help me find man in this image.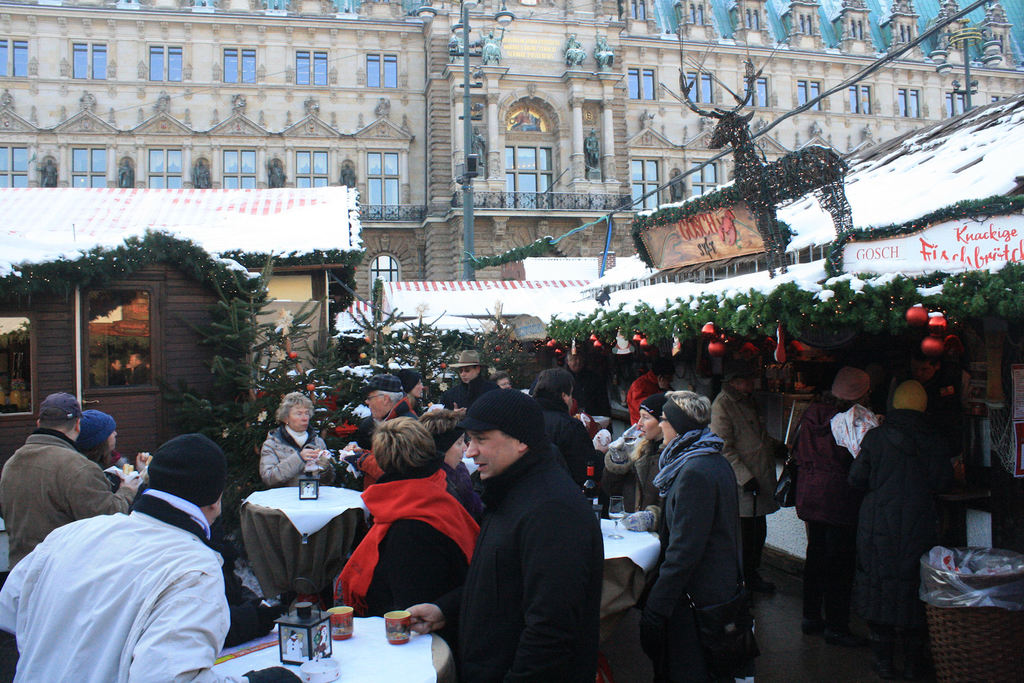
Found it: left=0, top=384, right=149, bottom=573.
